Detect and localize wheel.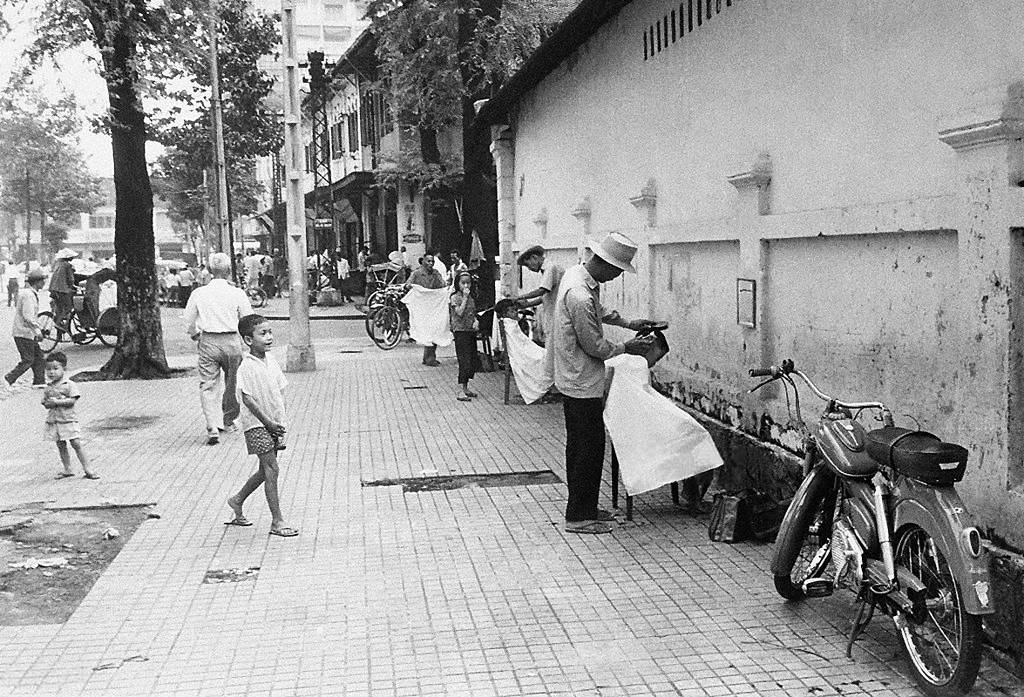
Localized at {"left": 66, "top": 311, "right": 98, "bottom": 346}.
